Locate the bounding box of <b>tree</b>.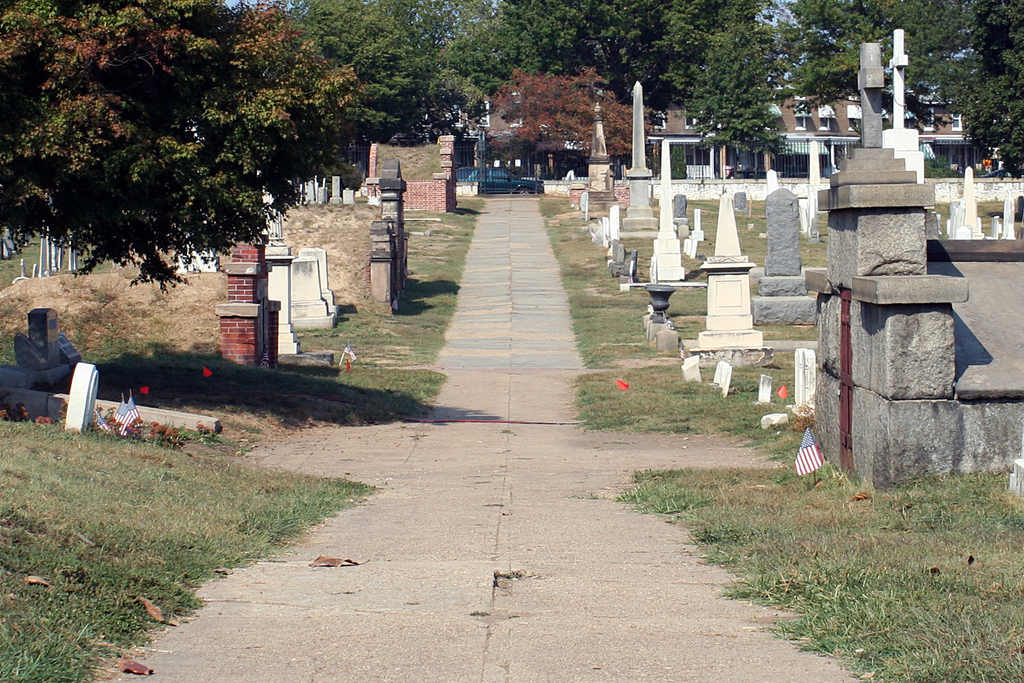
Bounding box: [left=661, top=1, right=804, bottom=112].
